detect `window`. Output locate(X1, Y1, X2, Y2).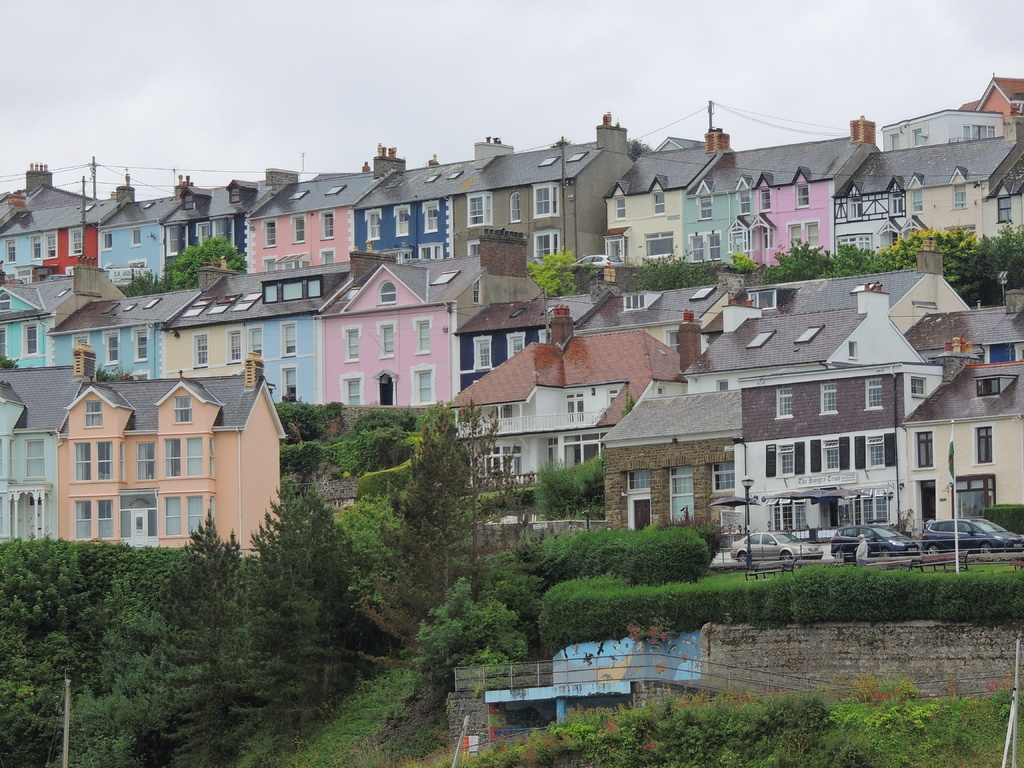
locate(854, 435, 899, 468).
